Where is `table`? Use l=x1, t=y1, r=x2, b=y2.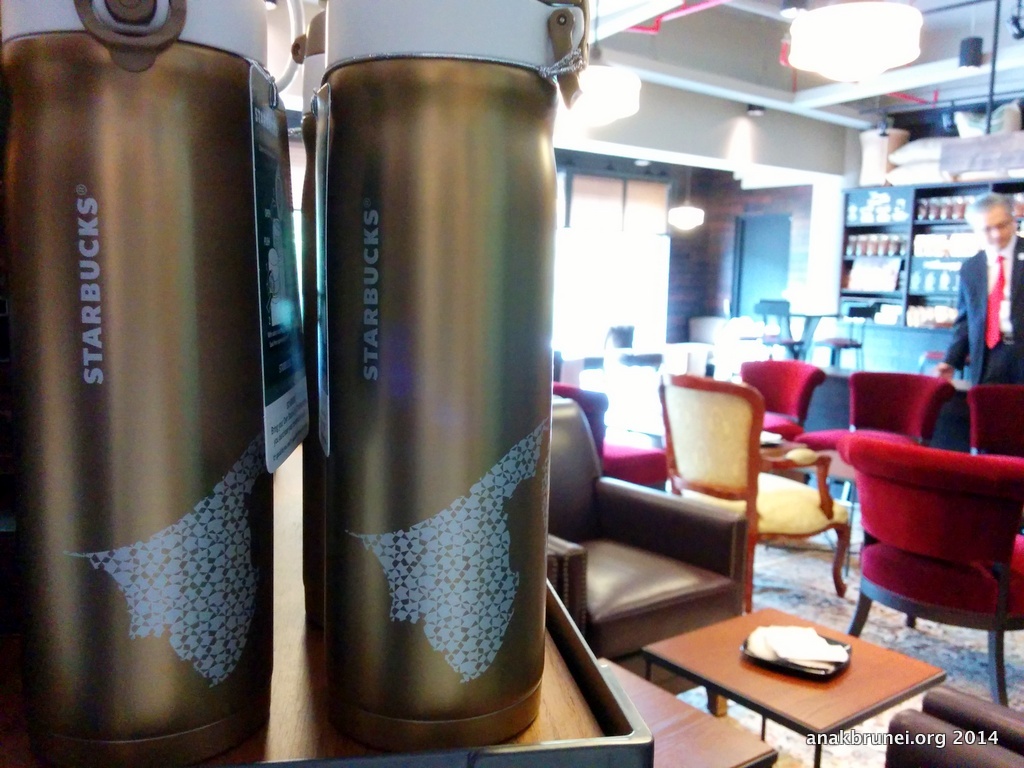
l=668, t=608, r=946, b=765.
